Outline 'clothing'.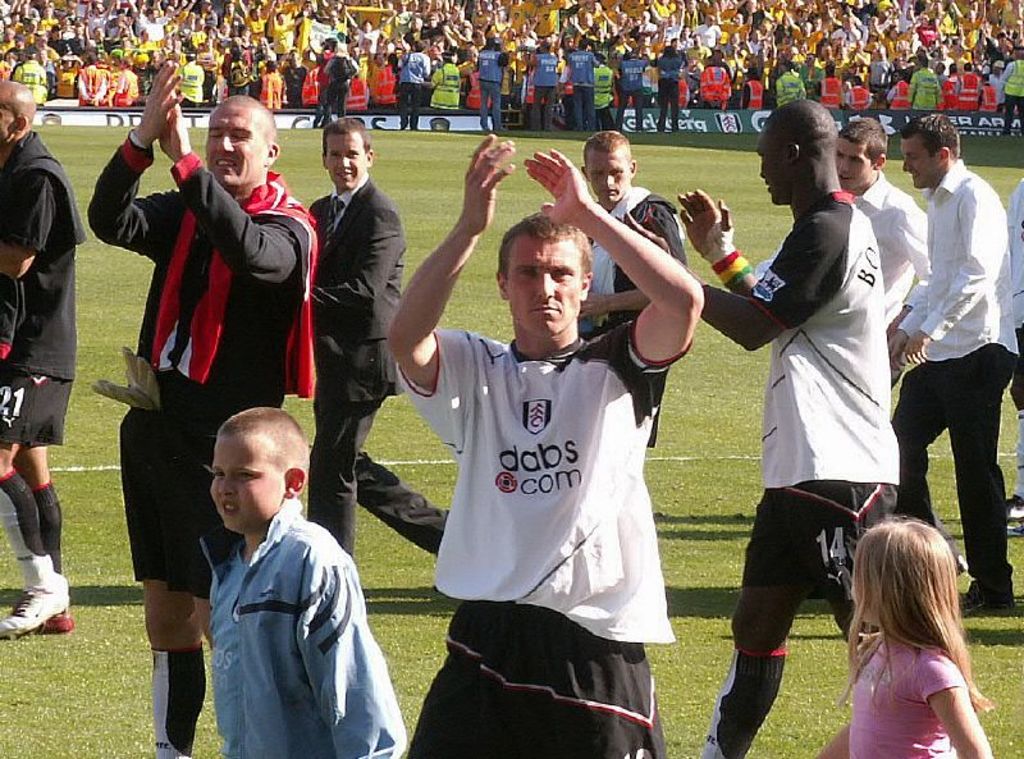
Outline: (x1=887, y1=156, x2=1016, y2=580).
